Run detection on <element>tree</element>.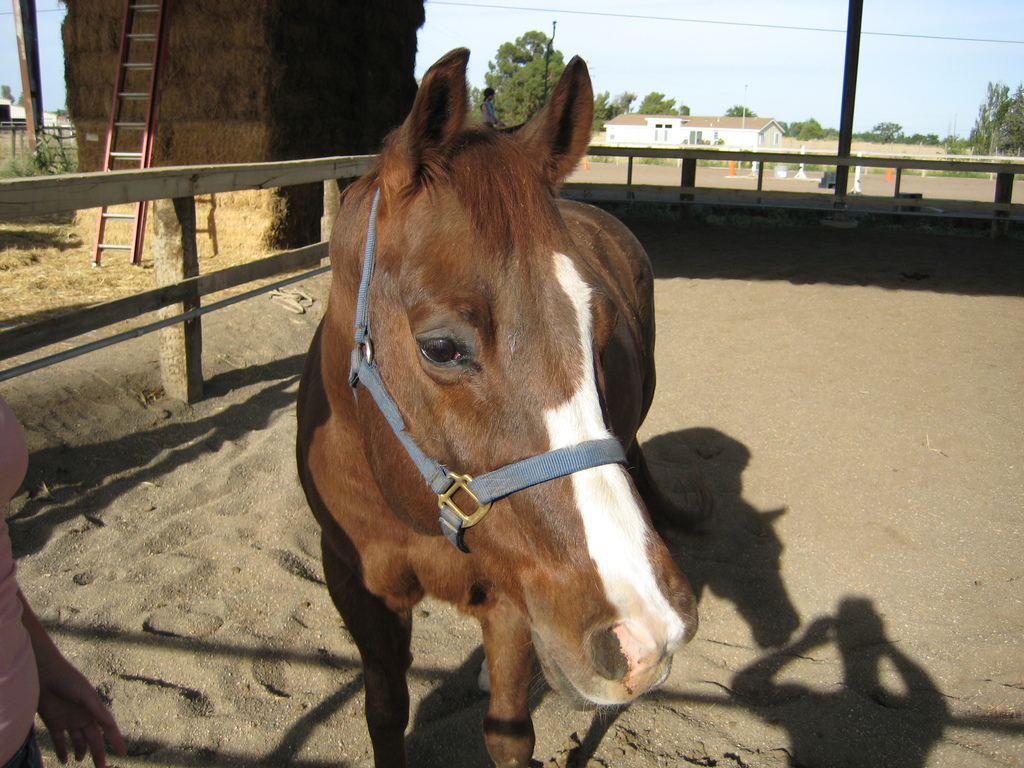
Result: (x1=722, y1=100, x2=758, y2=118).
